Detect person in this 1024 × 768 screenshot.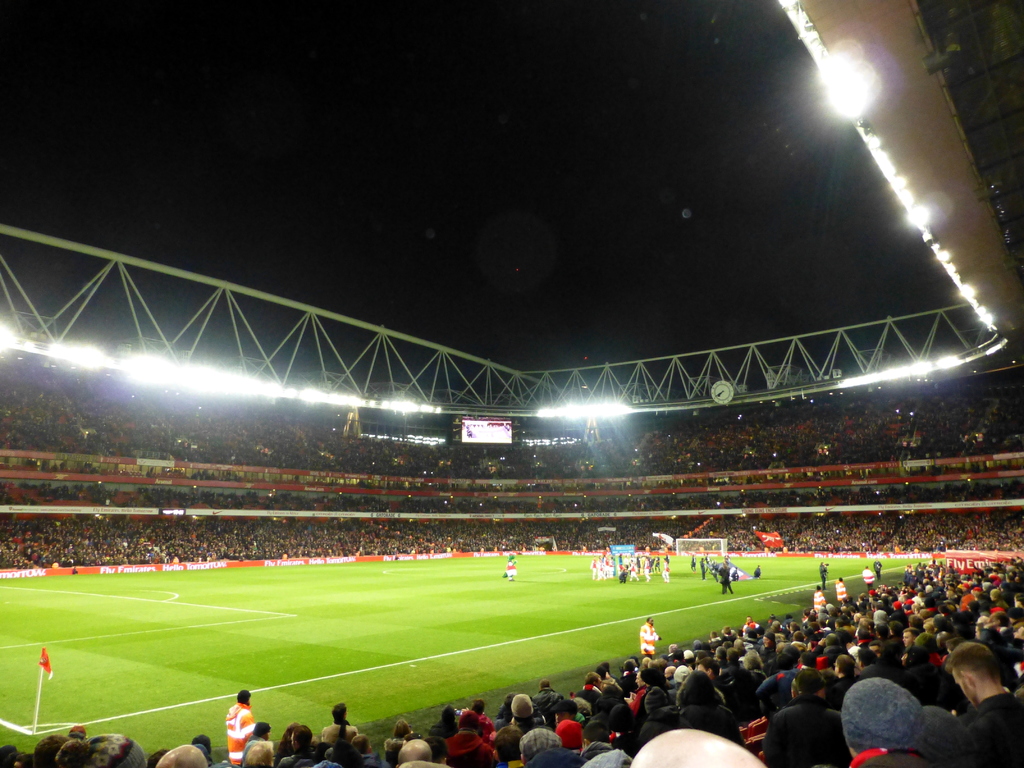
Detection: rect(550, 698, 579, 737).
